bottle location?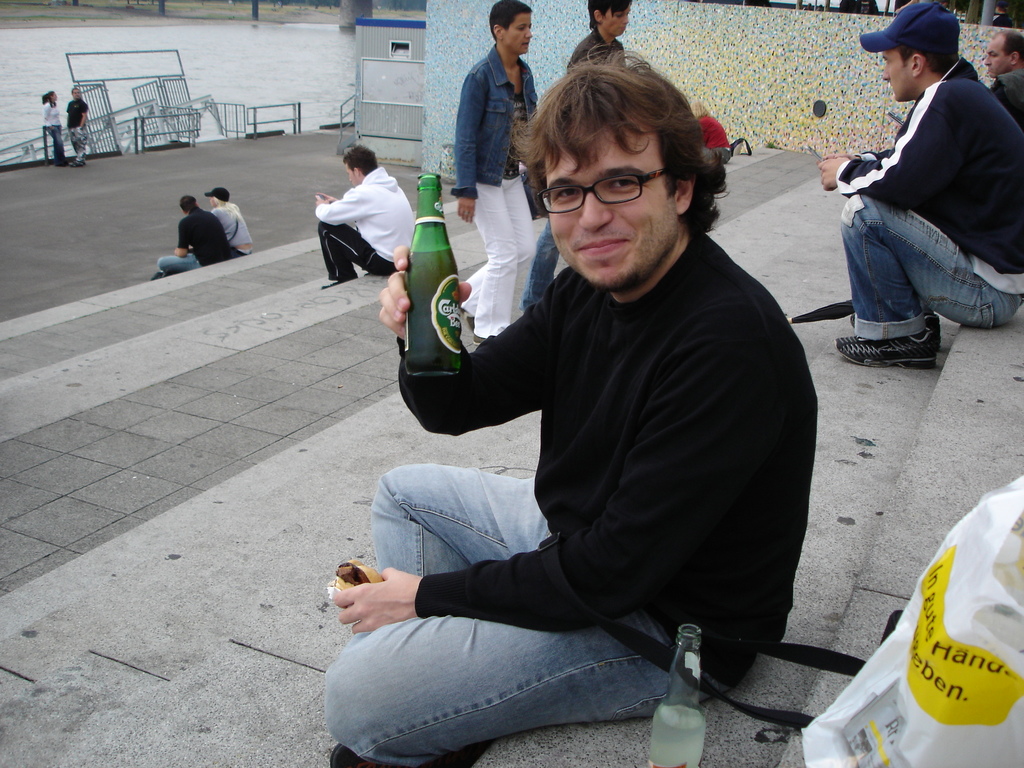
bbox(646, 623, 707, 767)
